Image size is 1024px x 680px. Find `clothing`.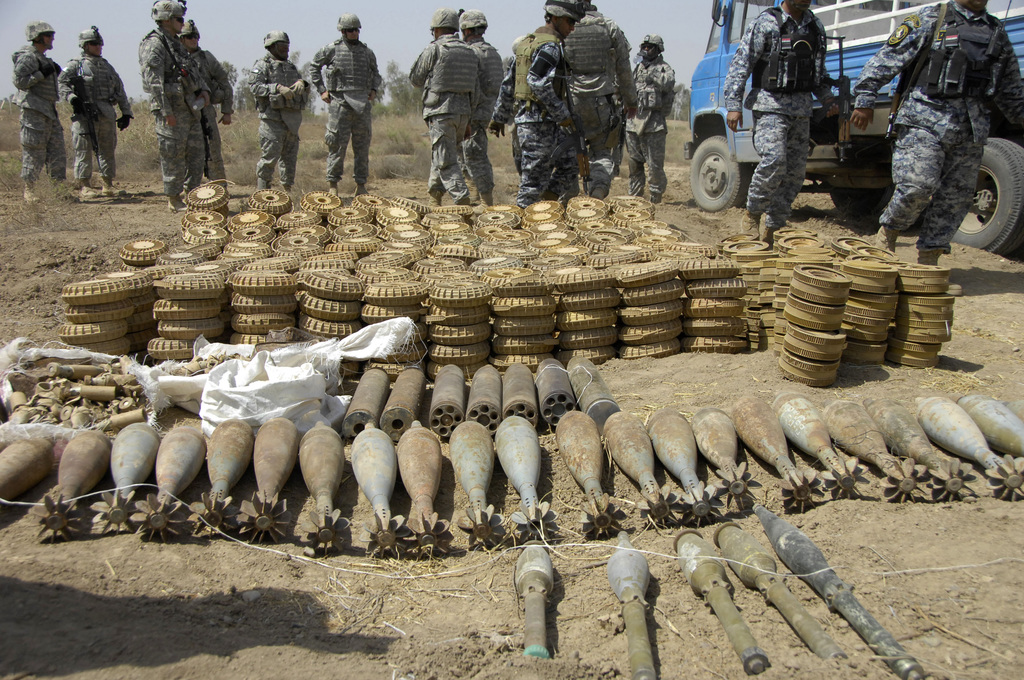
bbox=(559, 10, 640, 191).
